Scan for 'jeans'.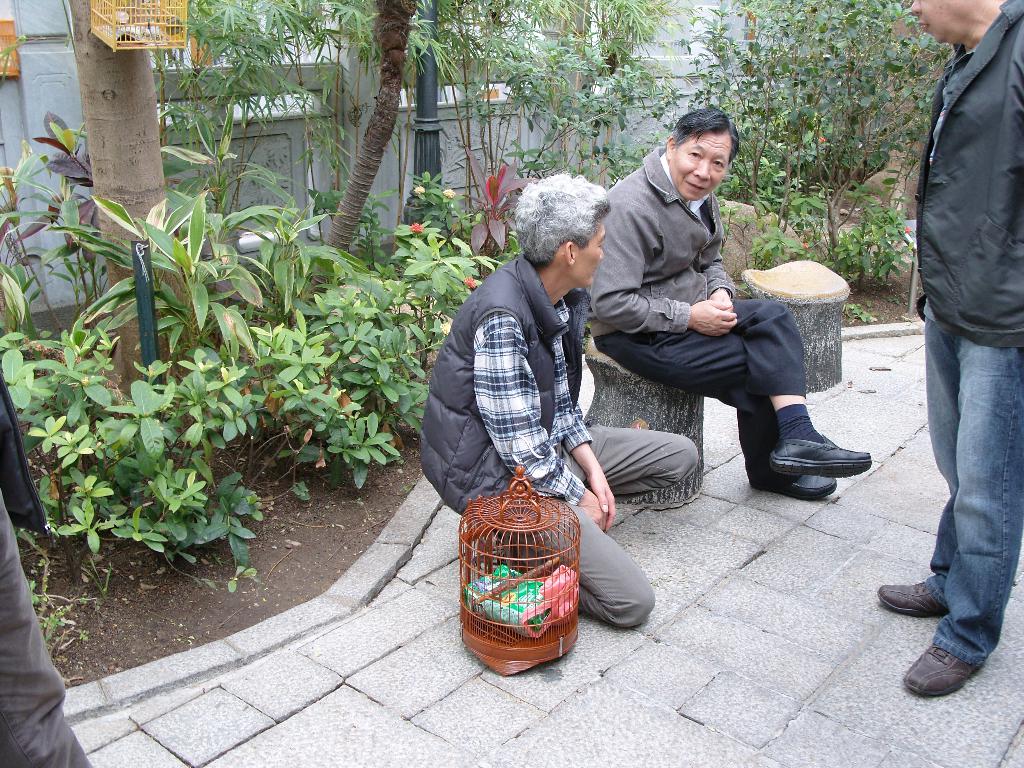
Scan result: Rect(554, 429, 698, 634).
